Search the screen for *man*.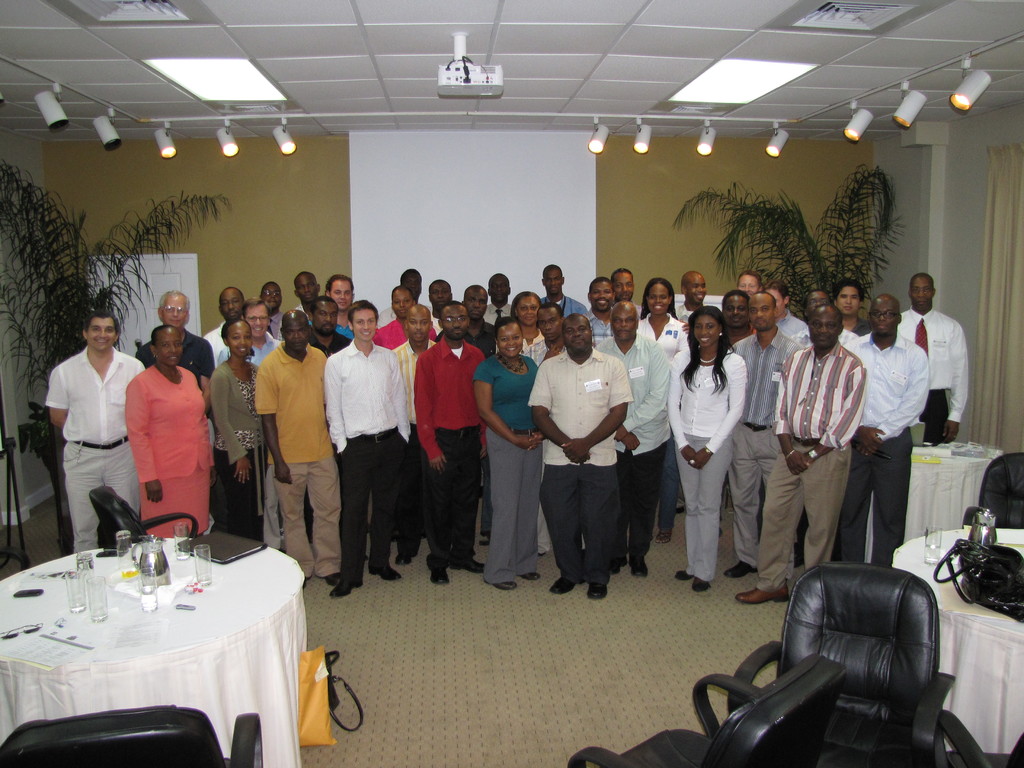
Found at select_region(895, 274, 970, 447).
